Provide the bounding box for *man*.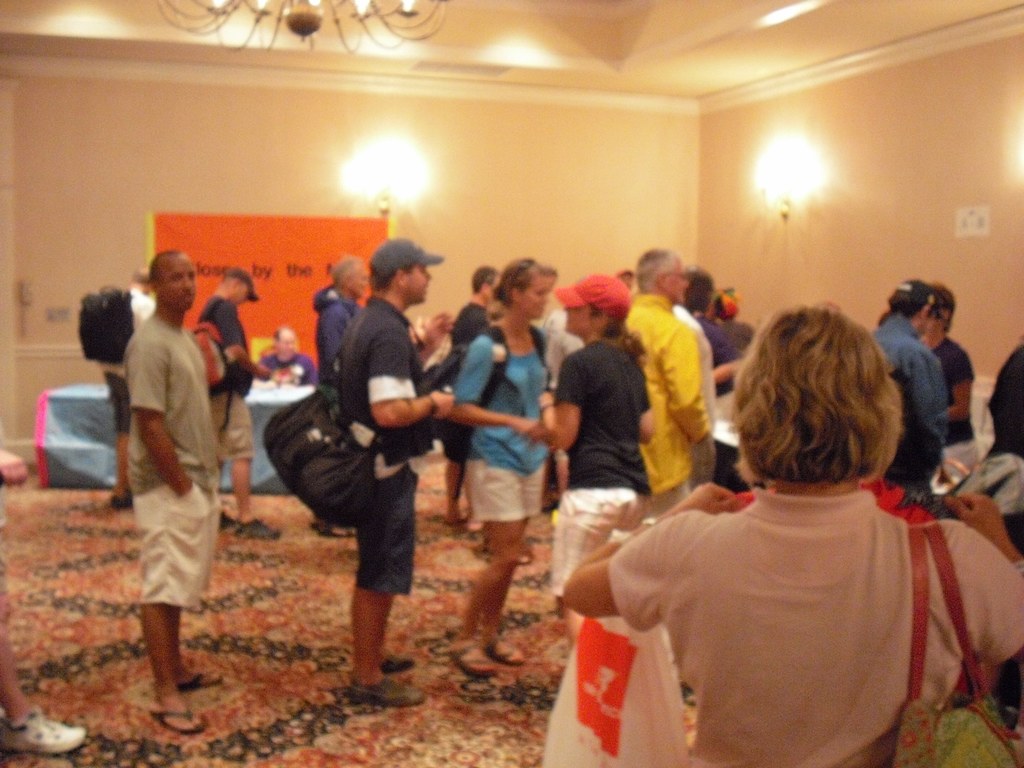
[left=123, top=250, right=220, bottom=731].
